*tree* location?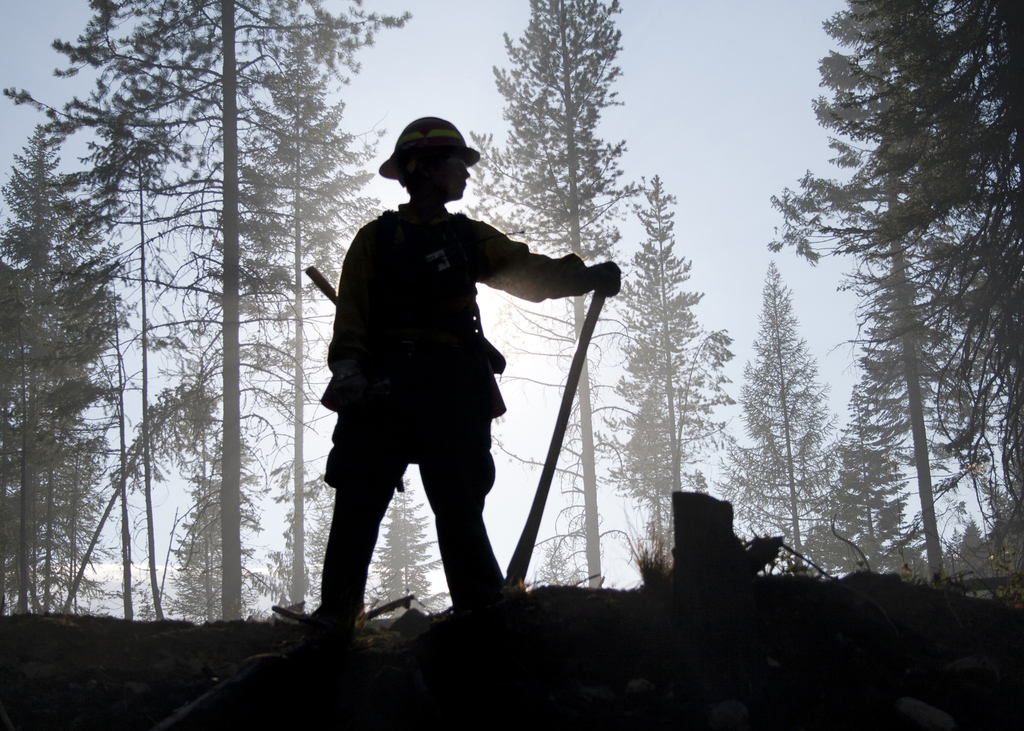
region(723, 266, 814, 579)
